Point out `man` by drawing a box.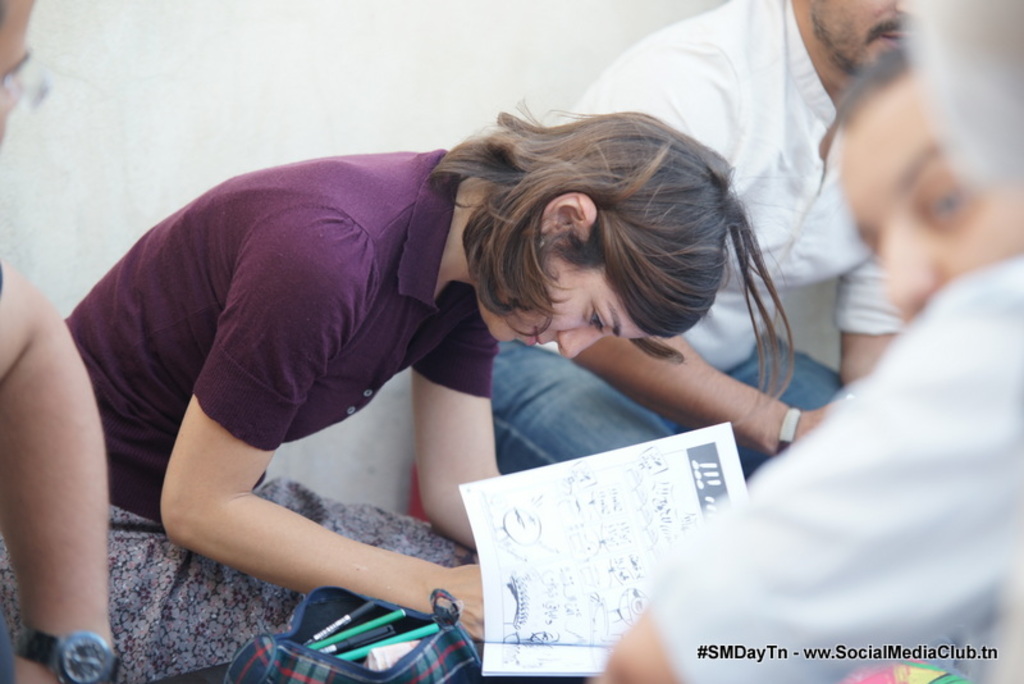
bbox(493, 0, 911, 479).
